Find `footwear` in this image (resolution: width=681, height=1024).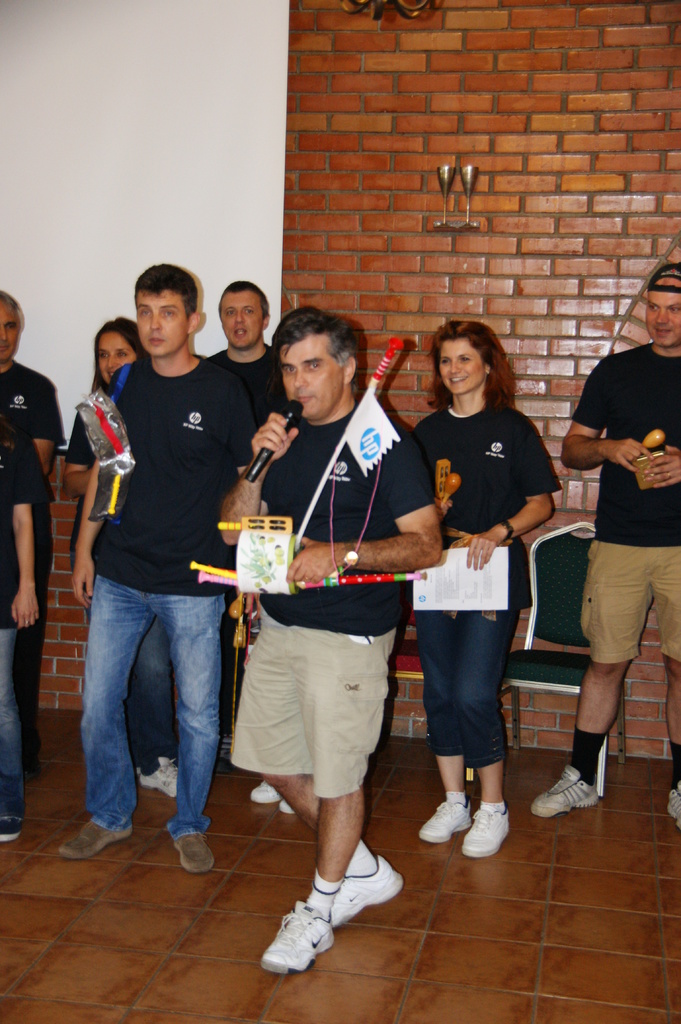
<bbox>0, 818, 24, 844</bbox>.
